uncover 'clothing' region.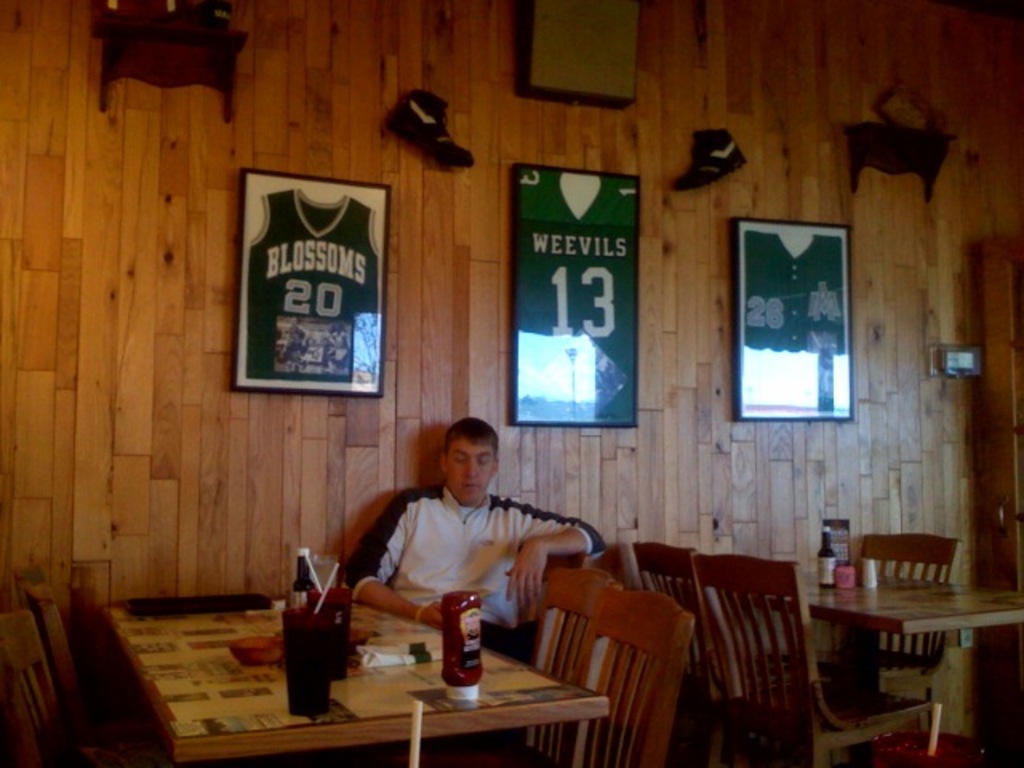
Uncovered: bbox=[339, 459, 573, 648].
